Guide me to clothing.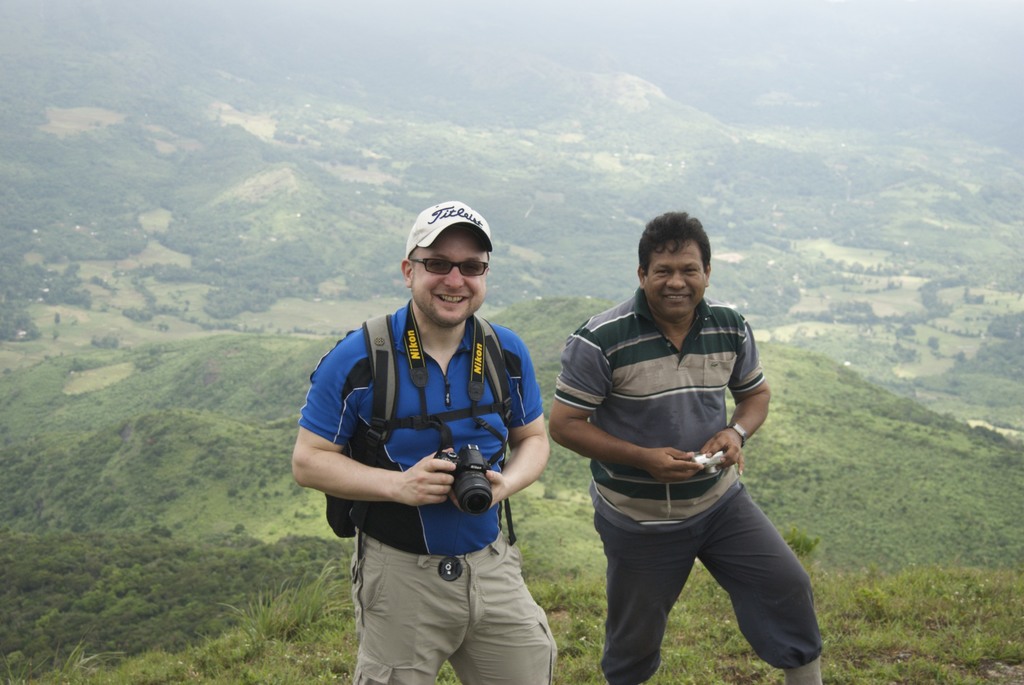
Guidance: {"x1": 349, "y1": 527, "x2": 563, "y2": 684}.
